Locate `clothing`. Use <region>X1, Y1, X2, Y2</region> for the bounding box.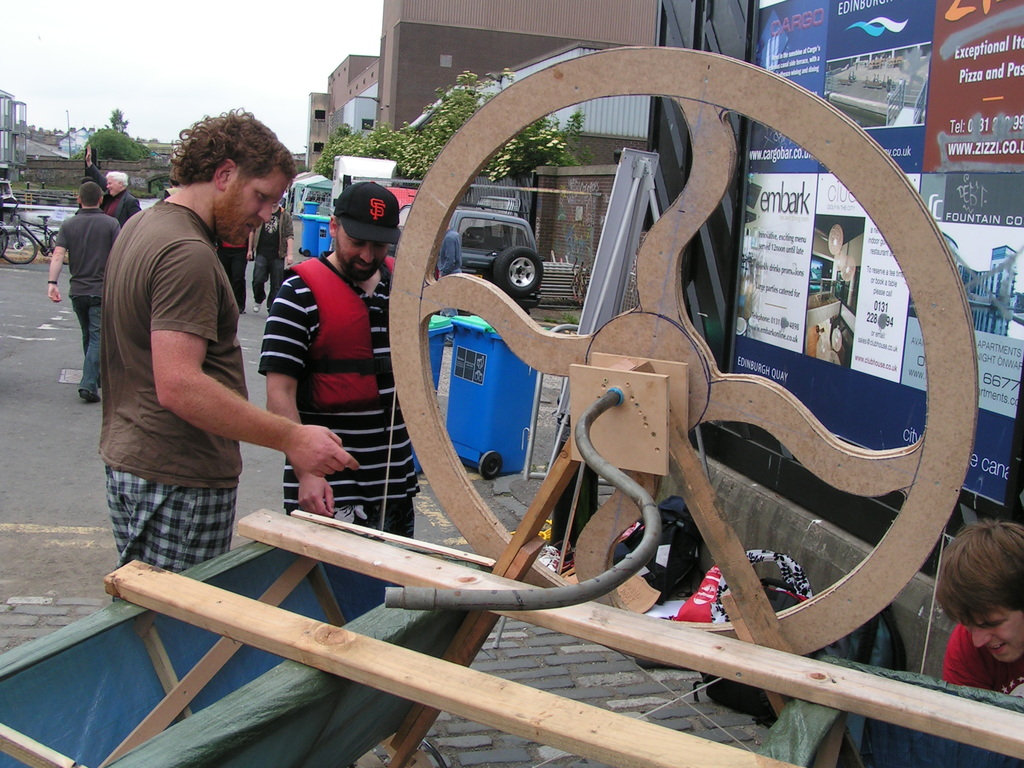
<region>55, 207, 120, 394</region>.
